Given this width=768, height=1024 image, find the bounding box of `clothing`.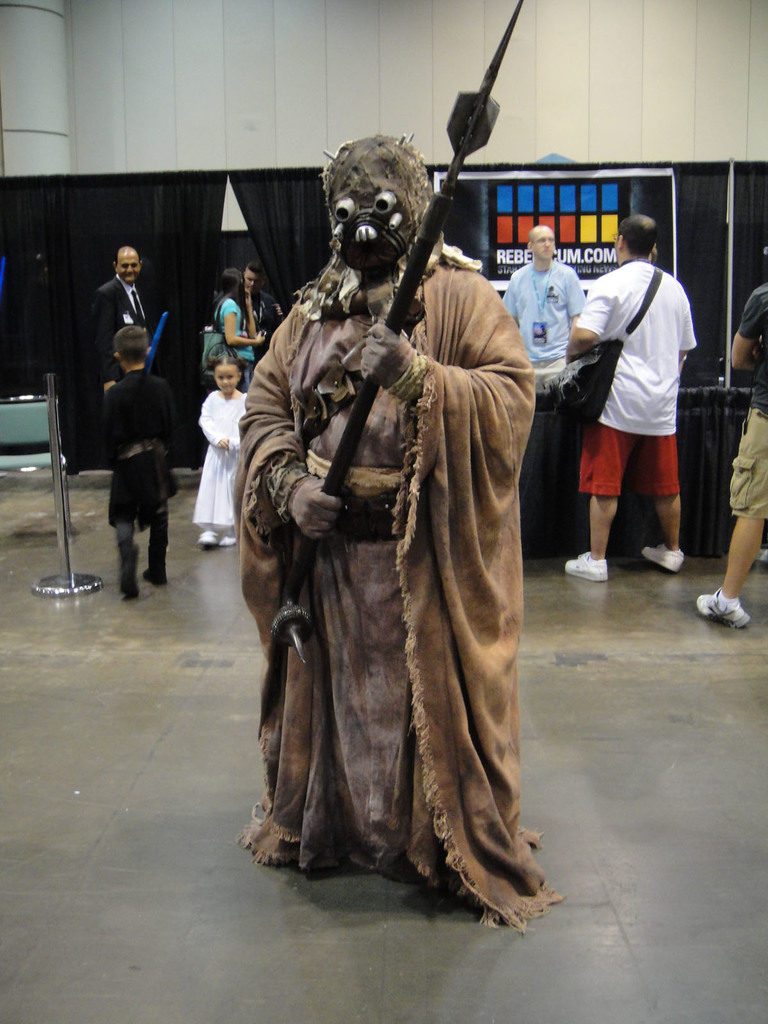
<region>225, 199, 573, 889</region>.
